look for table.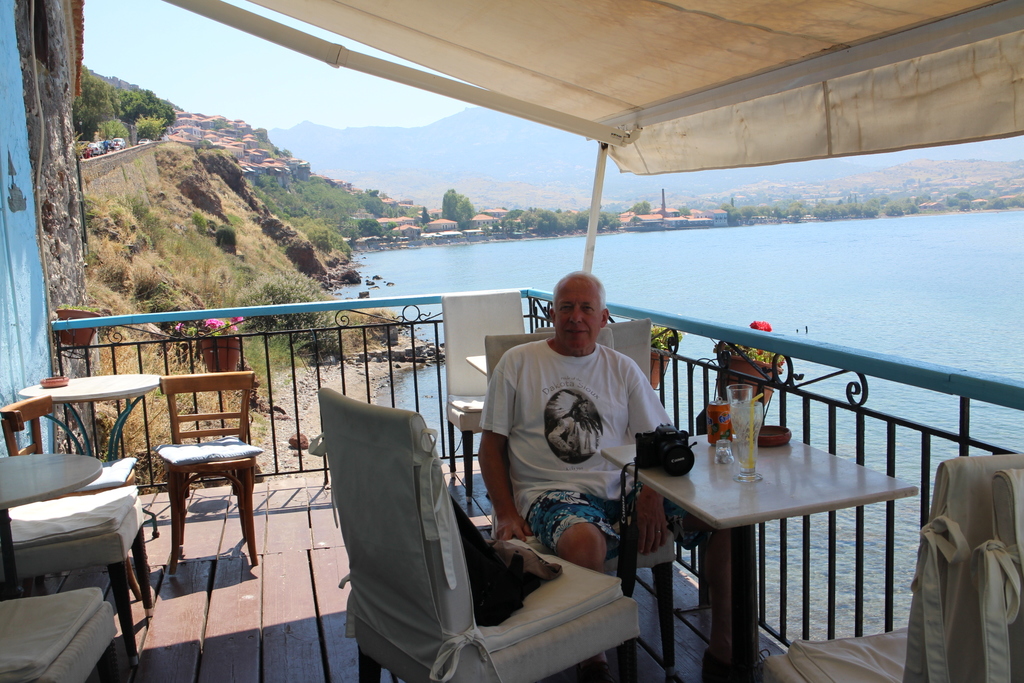
Found: <box>0,458,104,598</box>.
